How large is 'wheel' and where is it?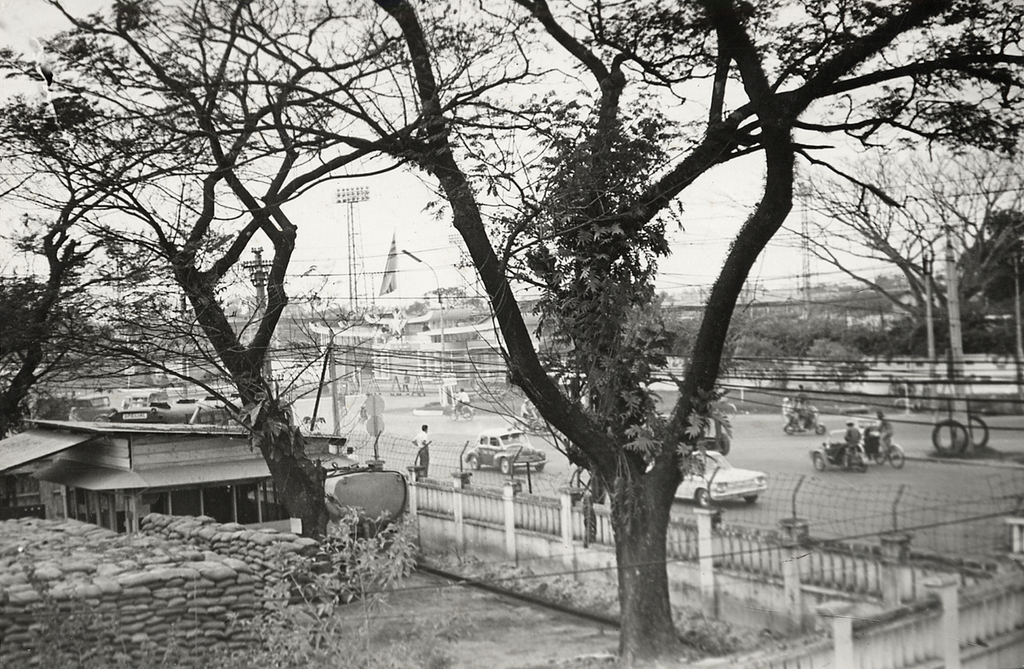
Bounding box: (x1=467, y1=410, x2=474, y2=420).
